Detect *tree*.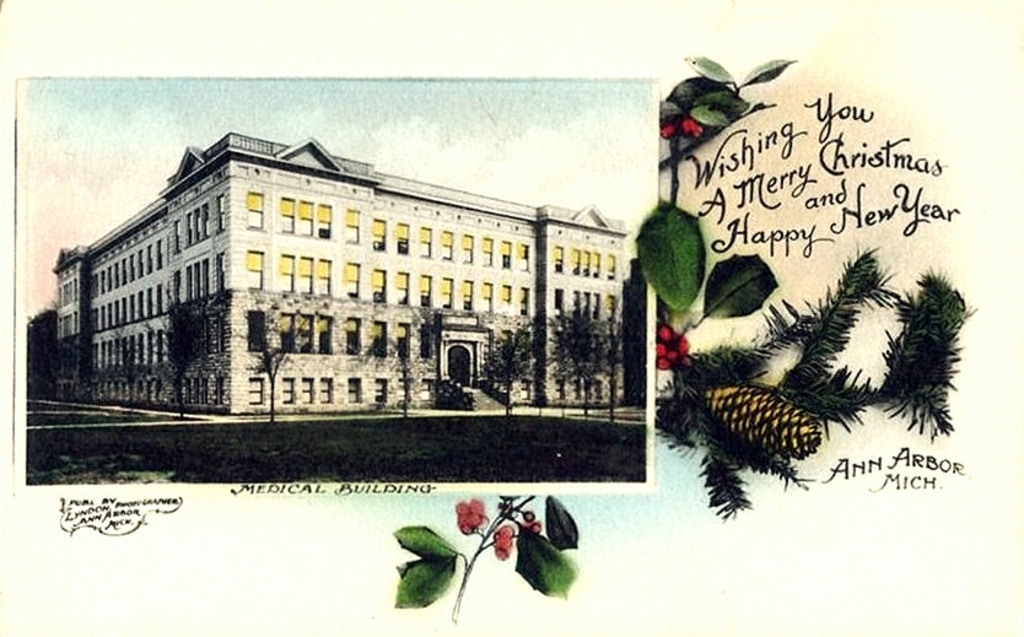
Detected at box=[355, 303, 449, 422].
